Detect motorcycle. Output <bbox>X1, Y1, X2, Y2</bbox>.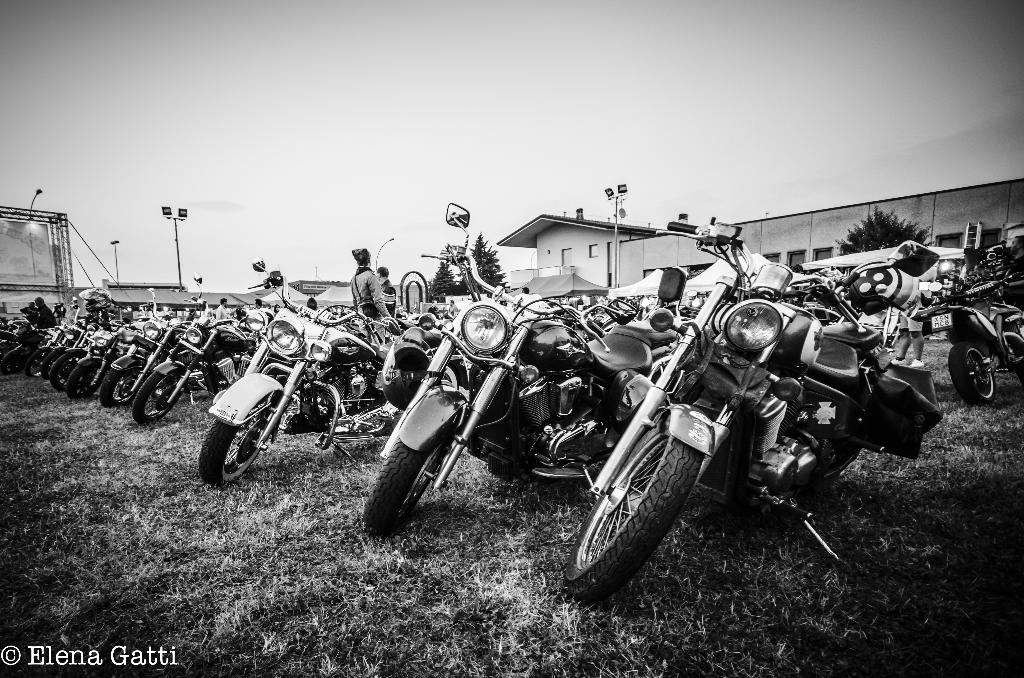
<bbox>40, 303, 84, 379</bbox>.
